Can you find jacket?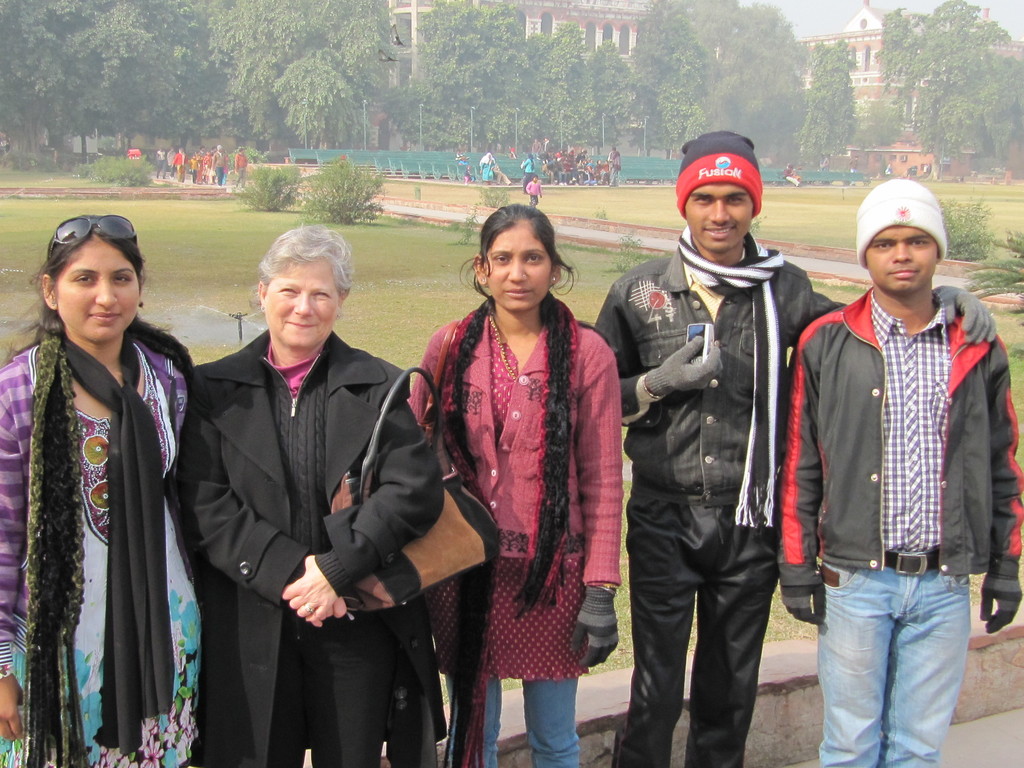
Yes, bounding box: <region>764, 282, 1022, 564</region>.
